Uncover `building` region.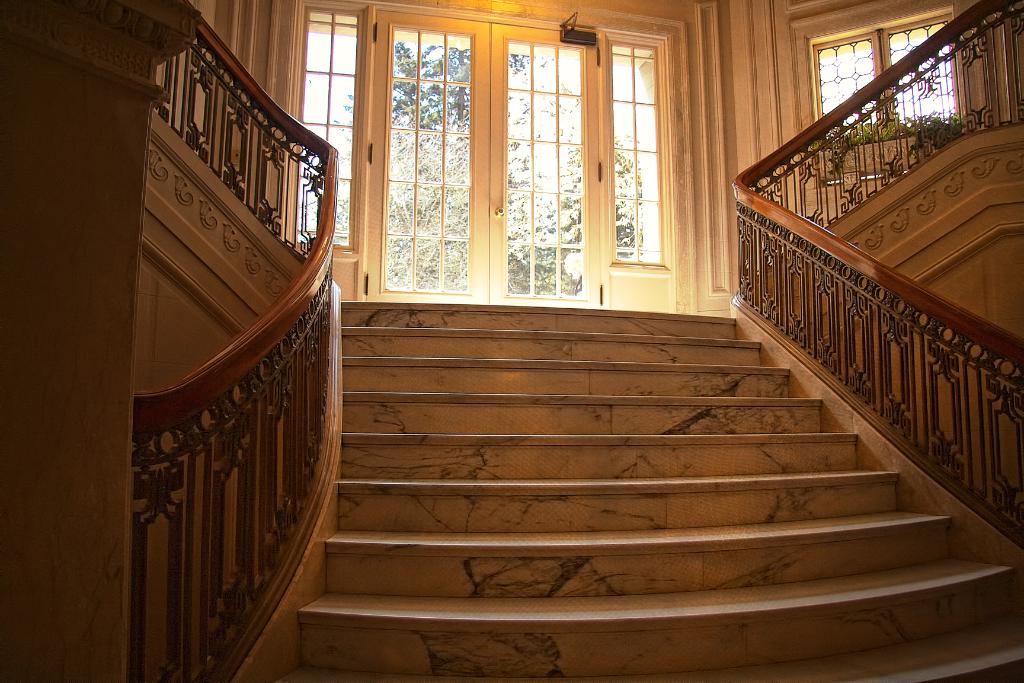
Uncovered: locate(0, 0, 1023, 682).
